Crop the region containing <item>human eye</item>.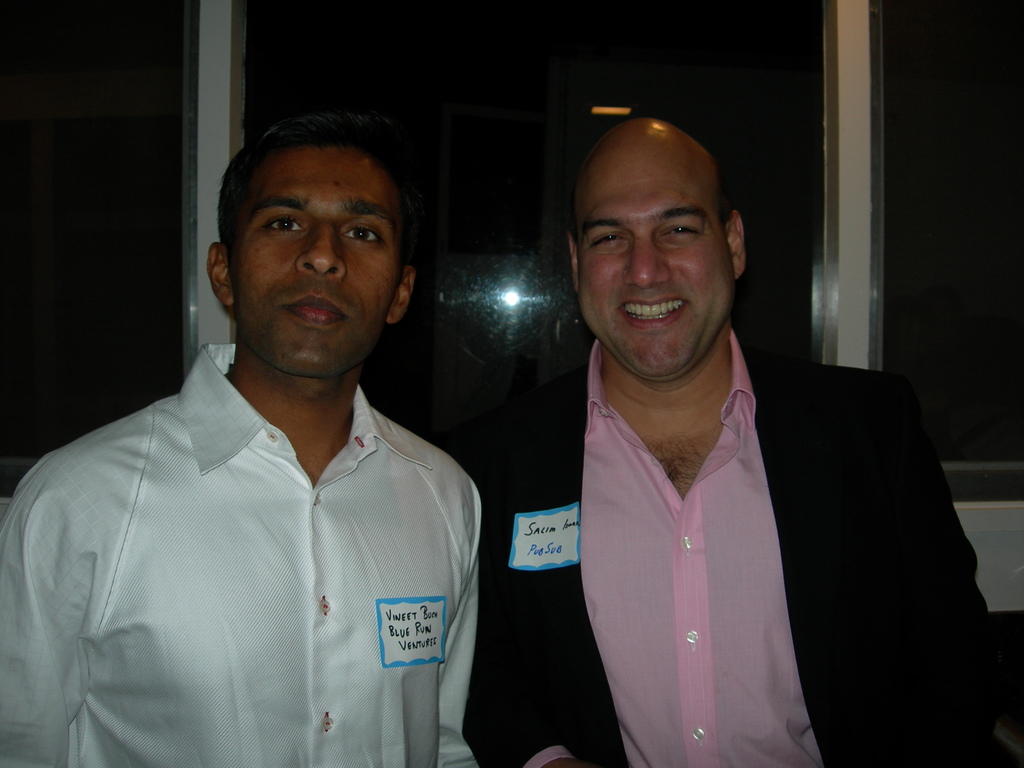
Crop region: select_region(339, 221, 382, 249).
